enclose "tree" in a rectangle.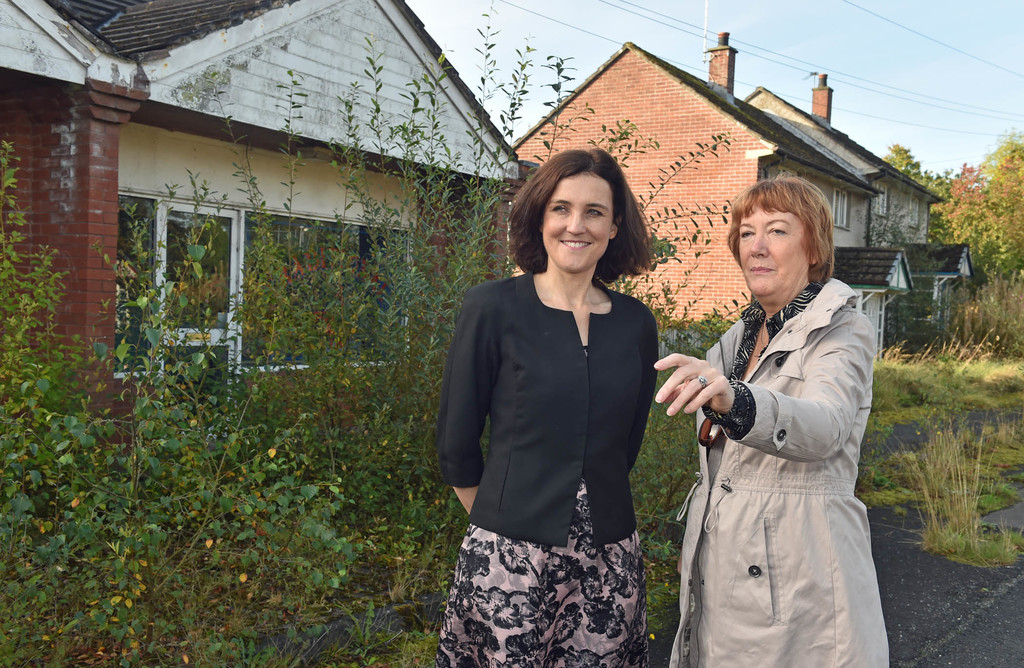
932:146:1023:282.
